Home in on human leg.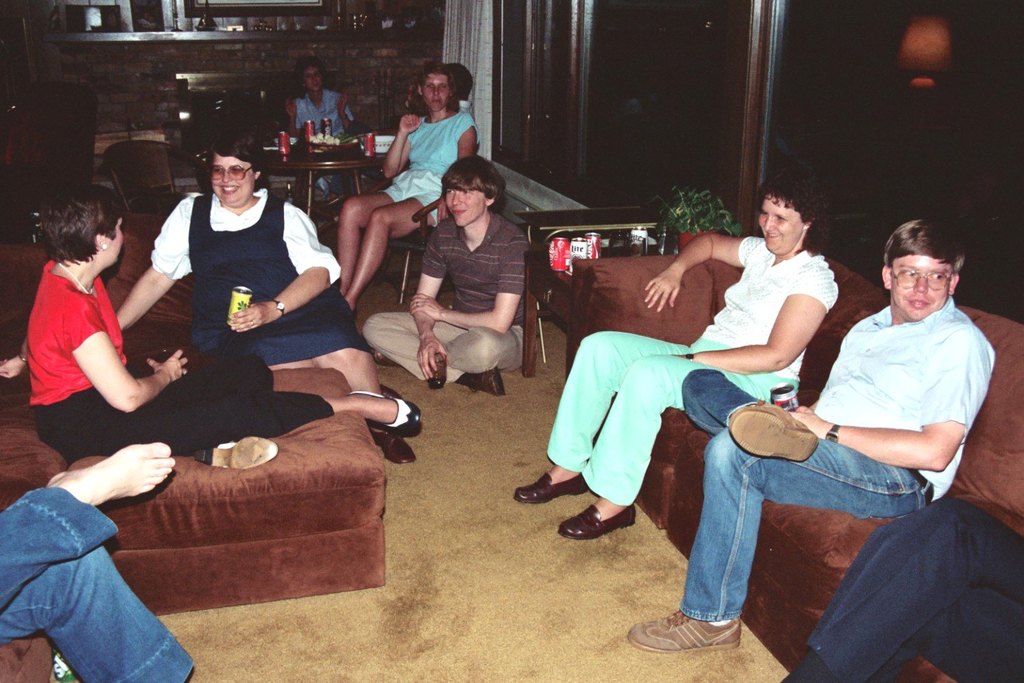
Homed in at rect(371, 308, 502, 398).
